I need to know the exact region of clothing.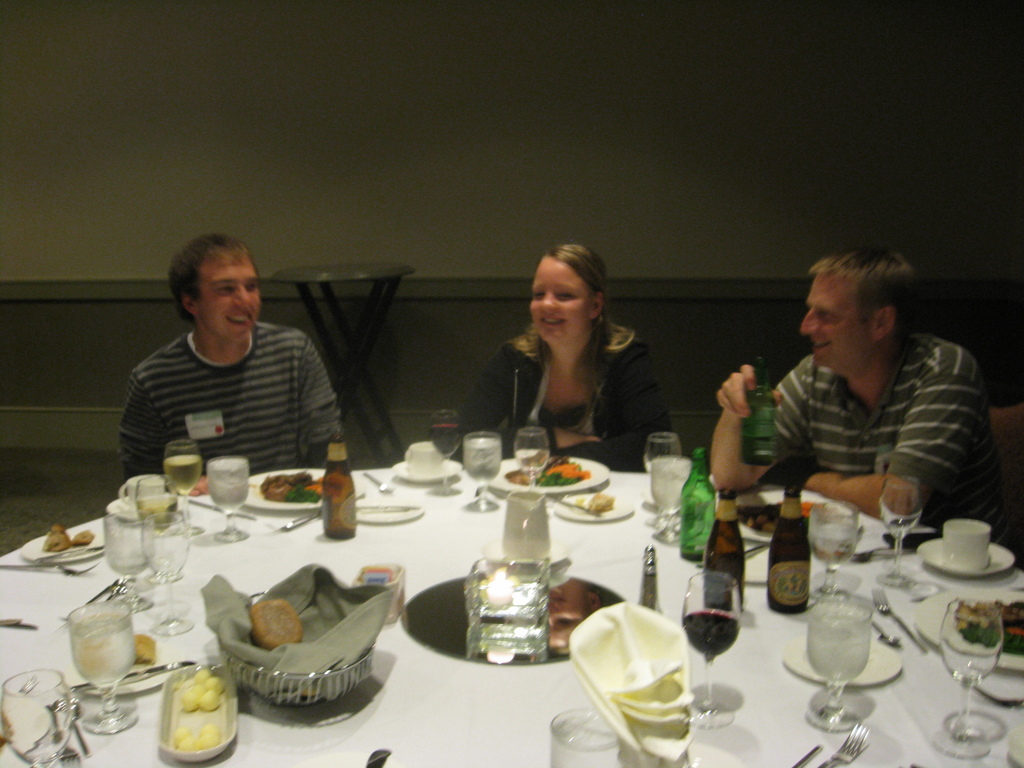
Region: l=112, t=288, r=345, b=485.
